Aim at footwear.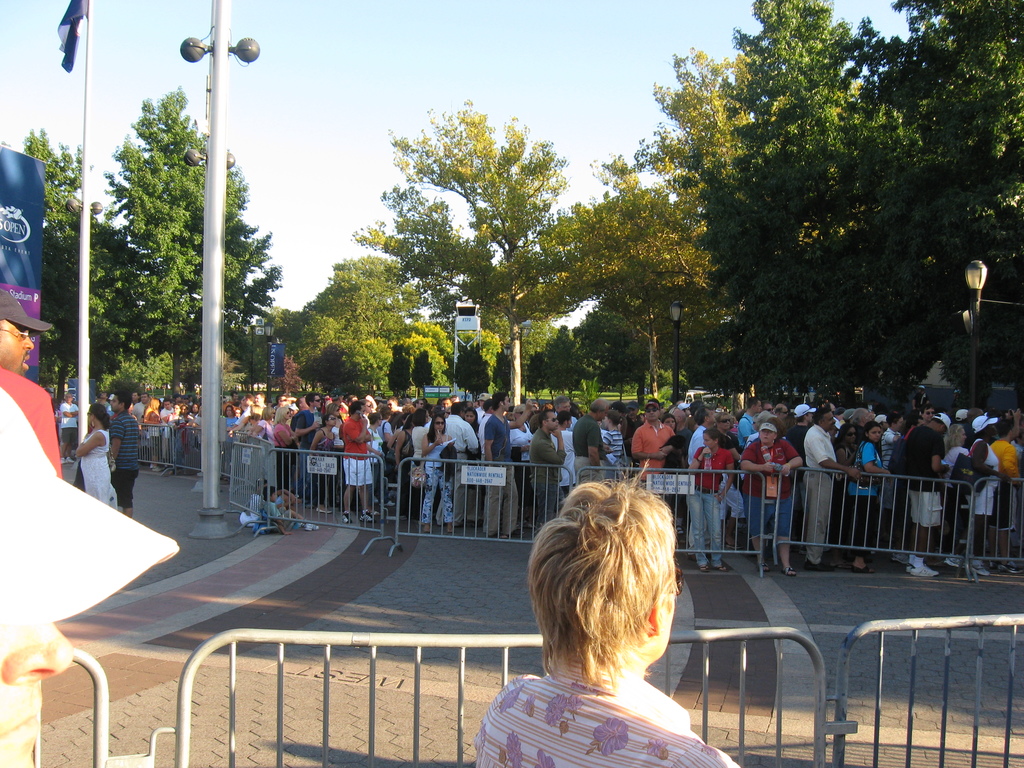
Aimed at x1=342 y1=511 x2=353 y2=524.
